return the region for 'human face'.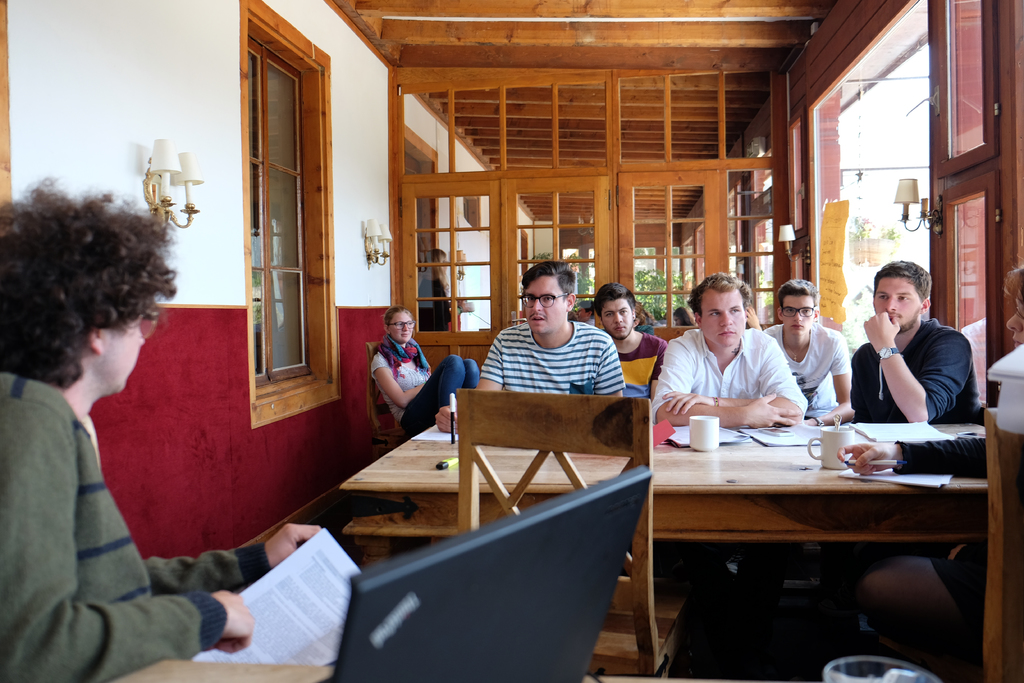
select_region(700, 288, 749, 349).
